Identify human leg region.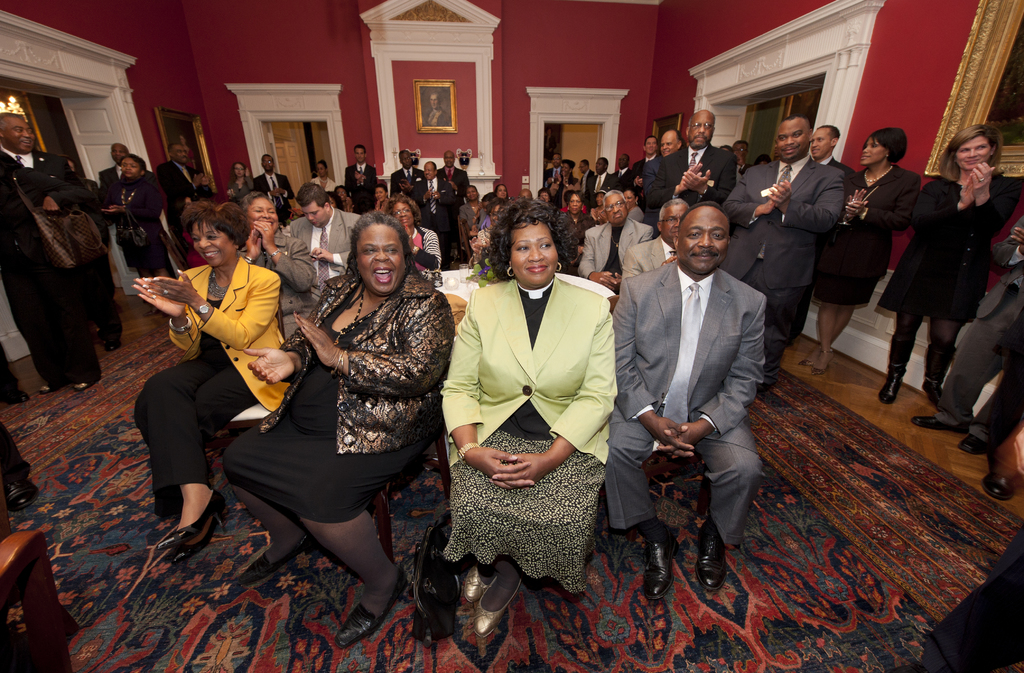
Region: box=[691, 422, 767, 587].
